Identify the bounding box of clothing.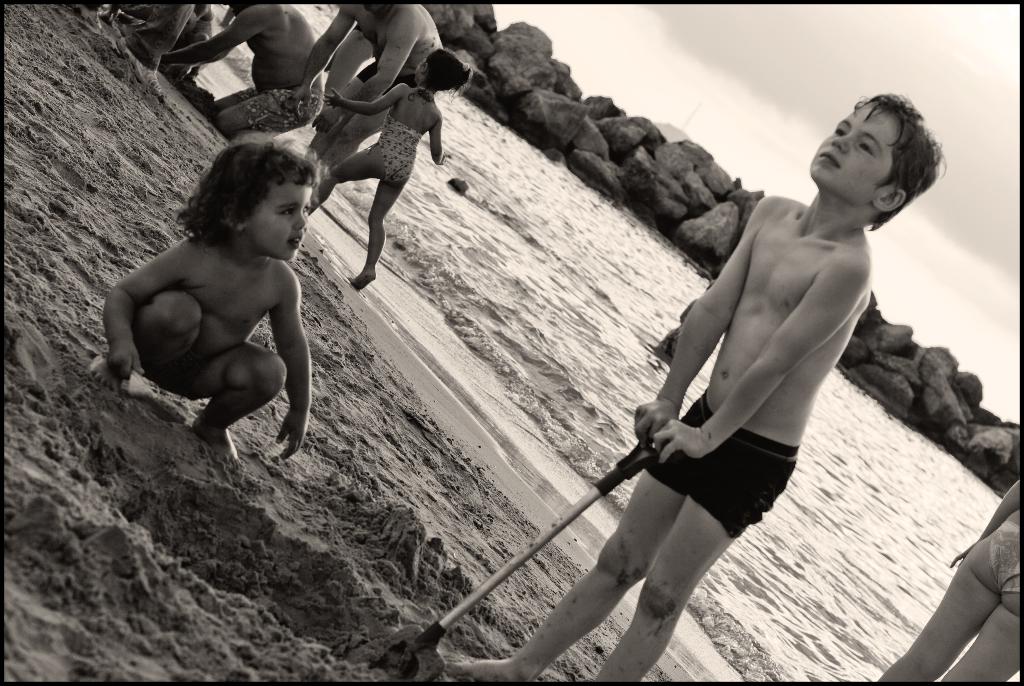
bbox=(987, 509, 1023, 598).
